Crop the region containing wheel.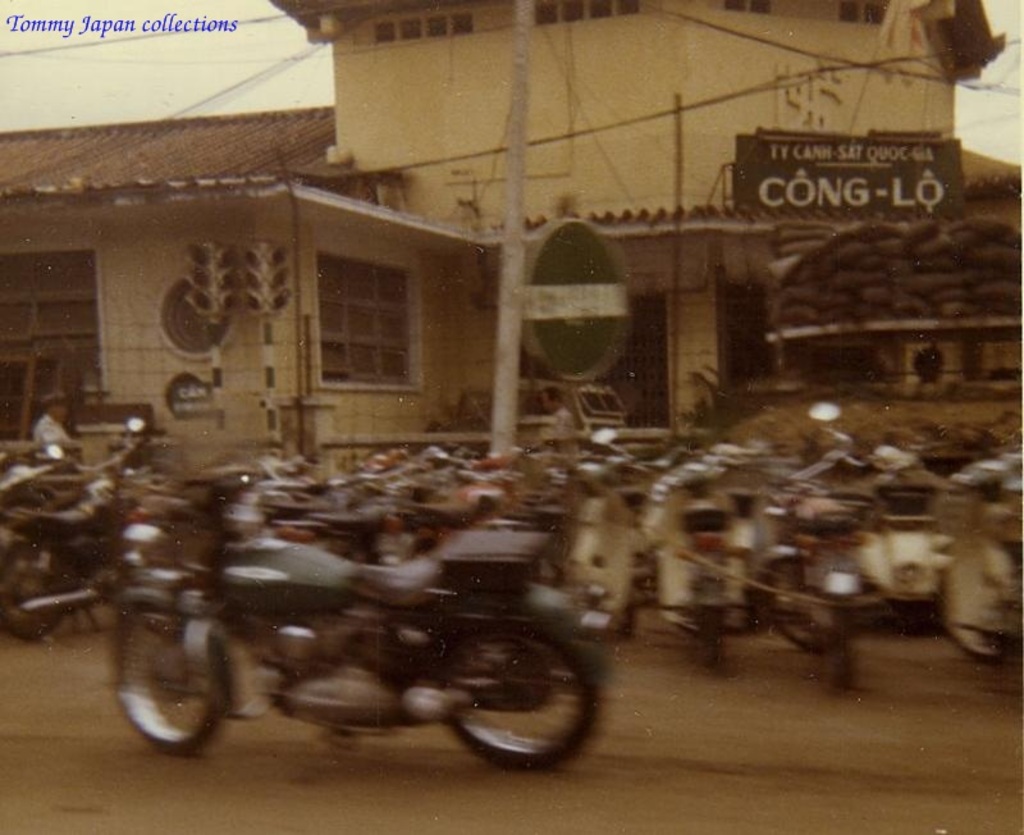
Crop region: l=694, t=610, r=724, b=669.
